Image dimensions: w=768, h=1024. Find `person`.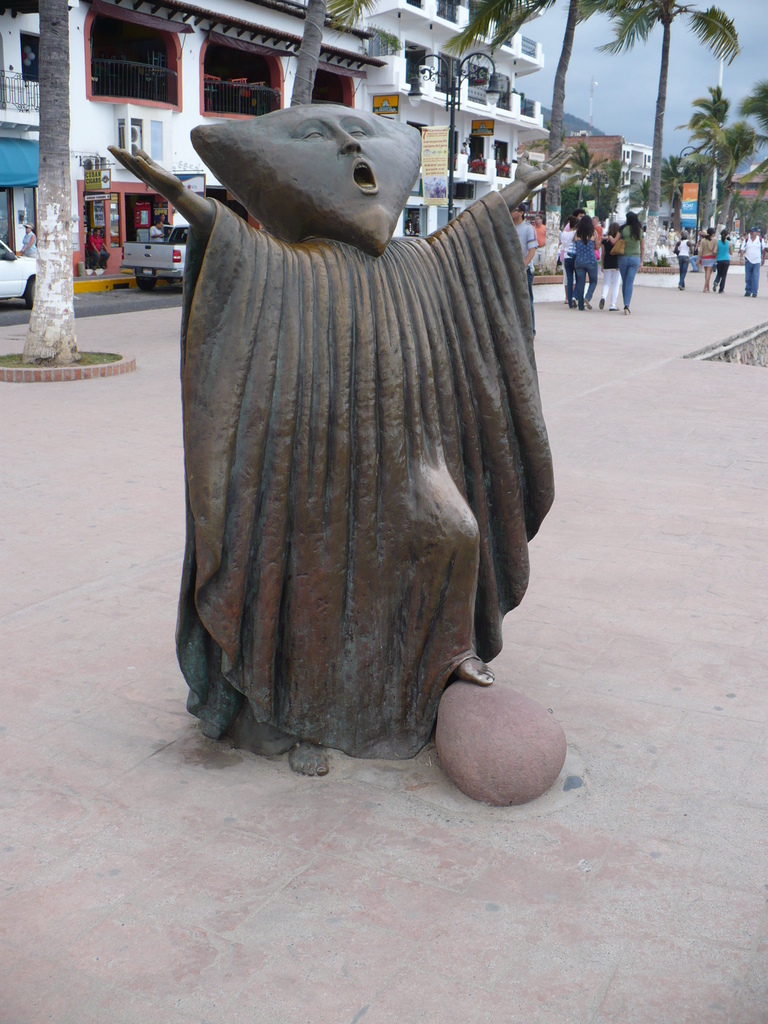
{"left": 716, "top": 228, "right": 737, "bottom": 287}.
